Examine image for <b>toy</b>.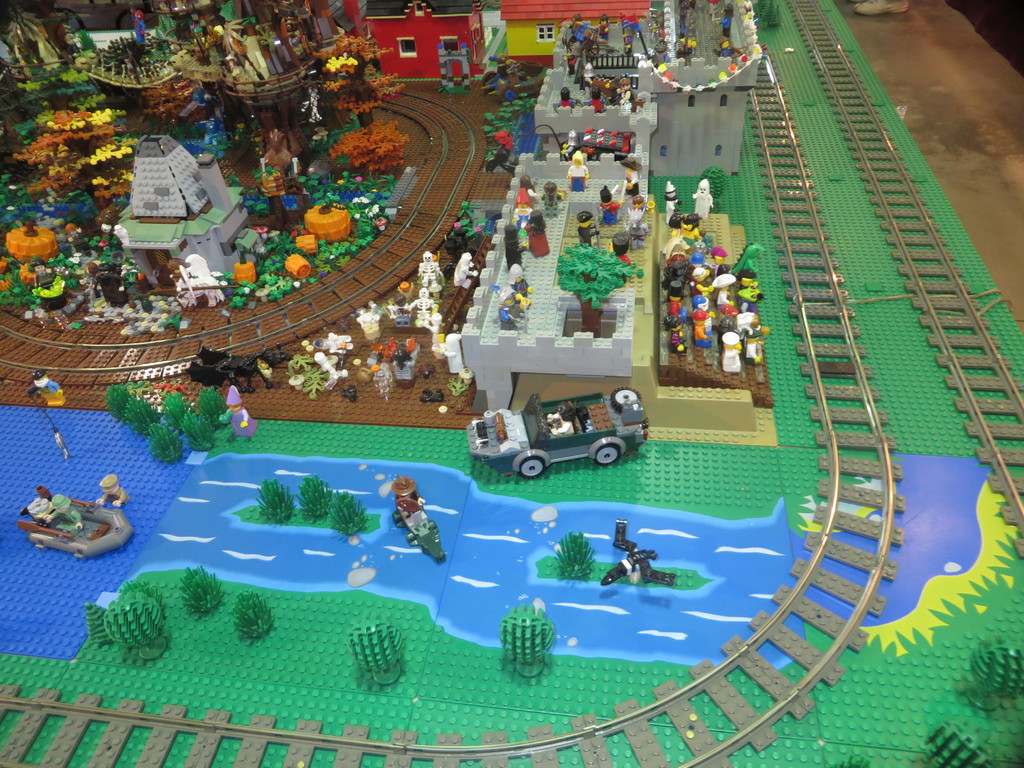
Examination result: [116,124,253,287].
